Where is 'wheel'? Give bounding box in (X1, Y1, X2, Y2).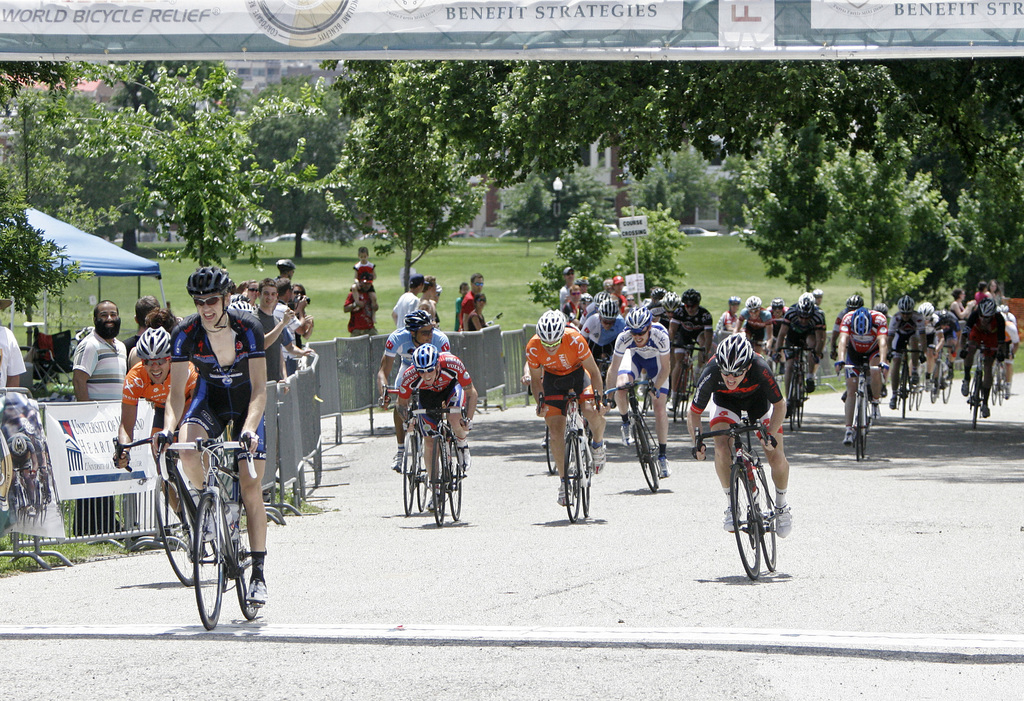
(541, 422, 555, 472).
